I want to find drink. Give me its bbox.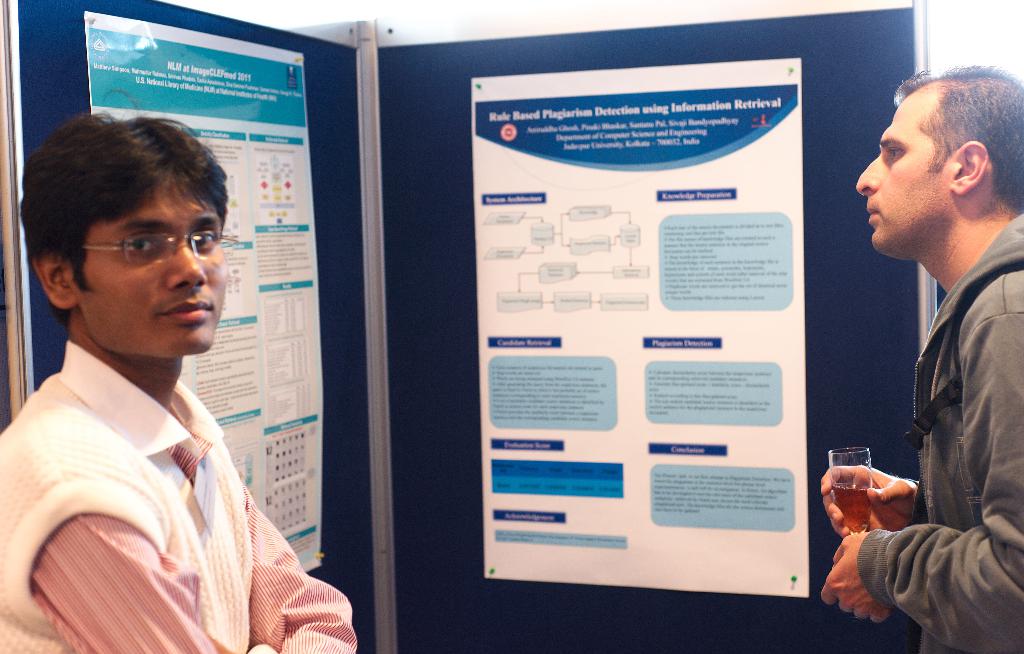
[x1=833, y1=479, x2=868, y2=529].
